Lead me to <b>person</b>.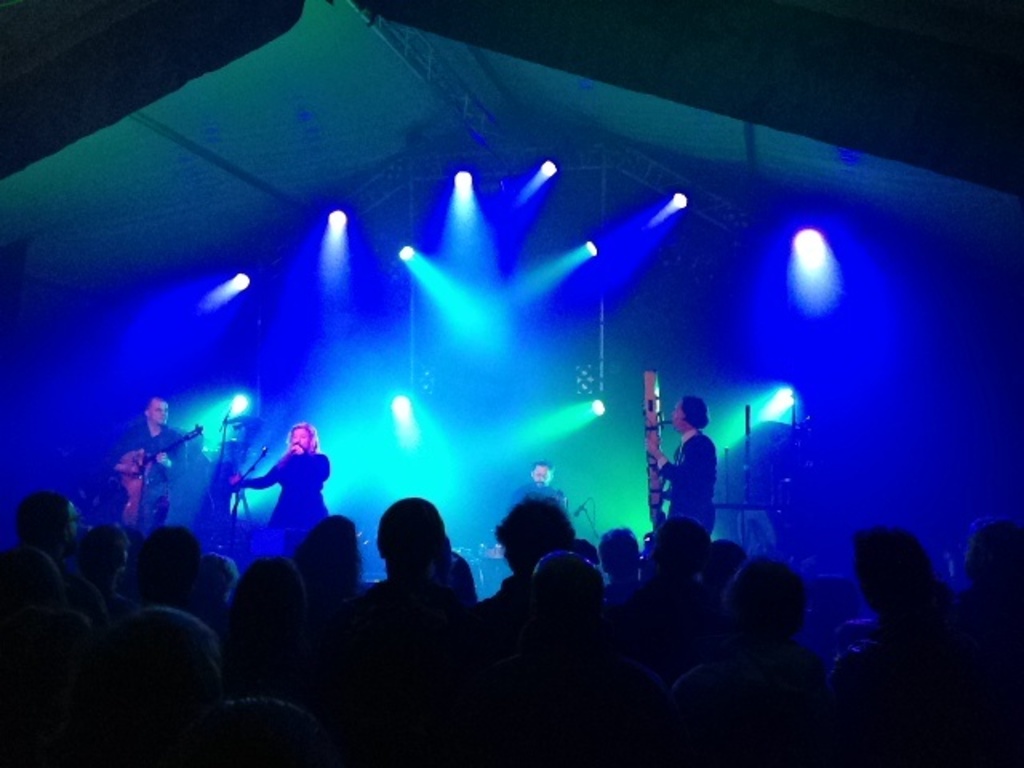
Lead to {"left": 240, "top": 422, "right": 325, "bottom": 557}.
